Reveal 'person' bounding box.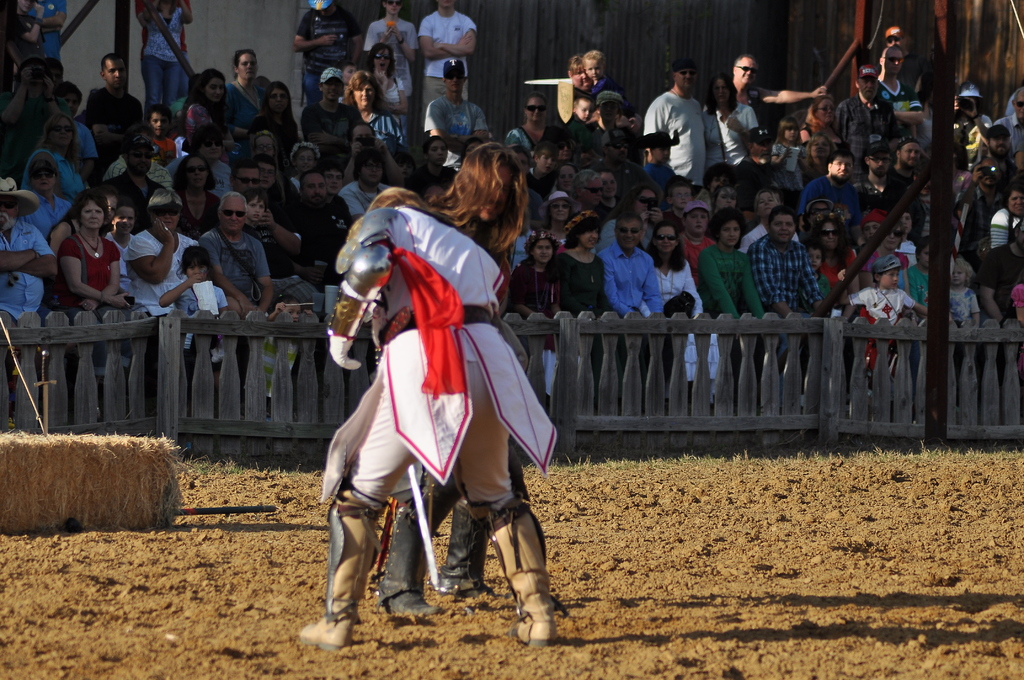
Revealed: {"left": 25, "top": 113, "right": 97, "bottom": 199}.
